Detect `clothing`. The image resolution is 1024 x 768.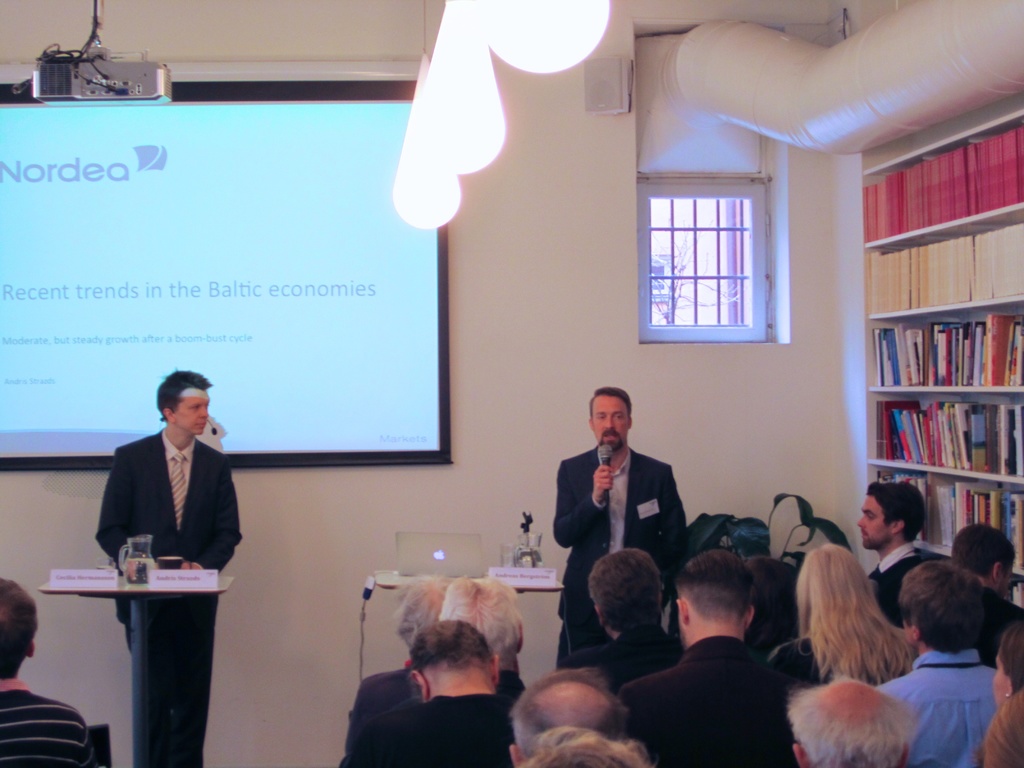
region(96, 433, 239, 767).
